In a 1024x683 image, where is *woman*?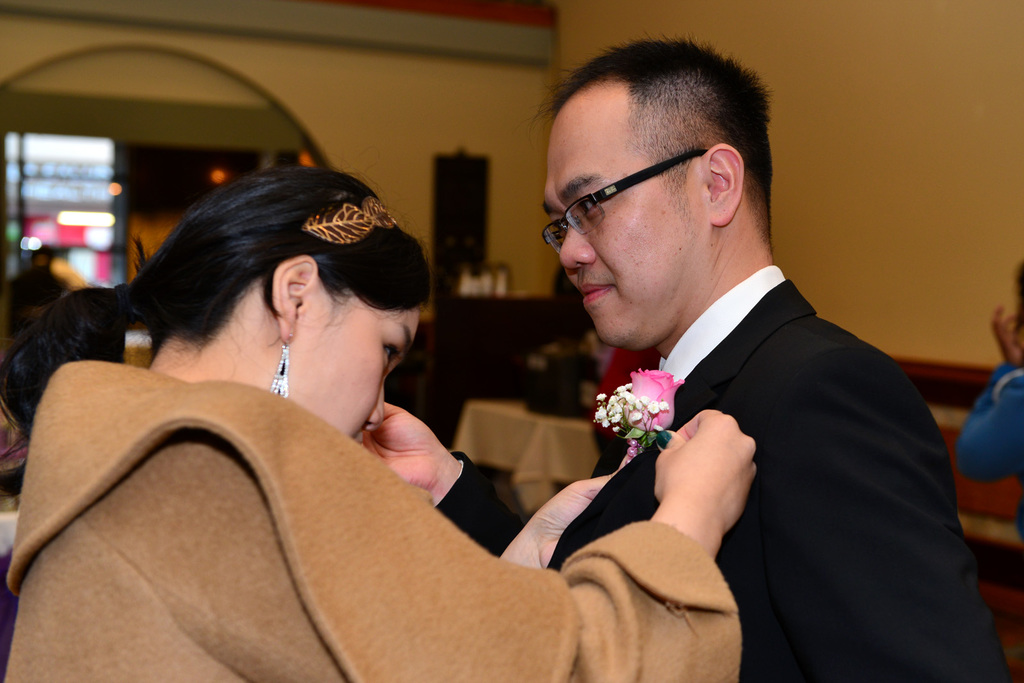
959,262,1023,501.
